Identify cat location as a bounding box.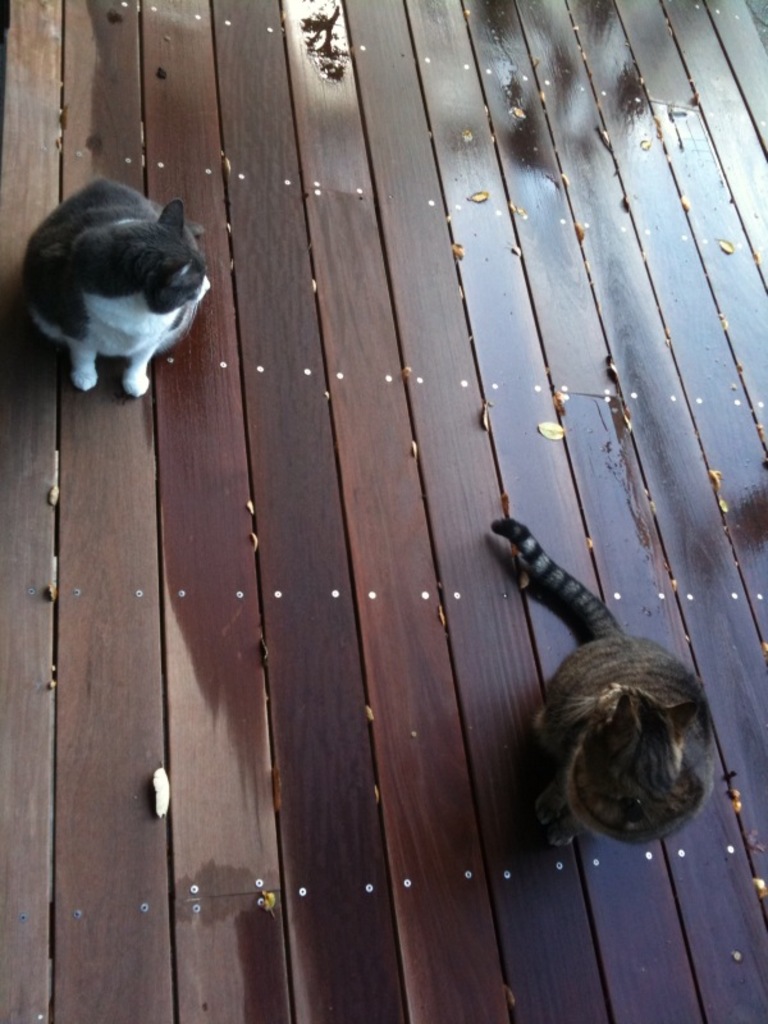
494,515,710,845.
